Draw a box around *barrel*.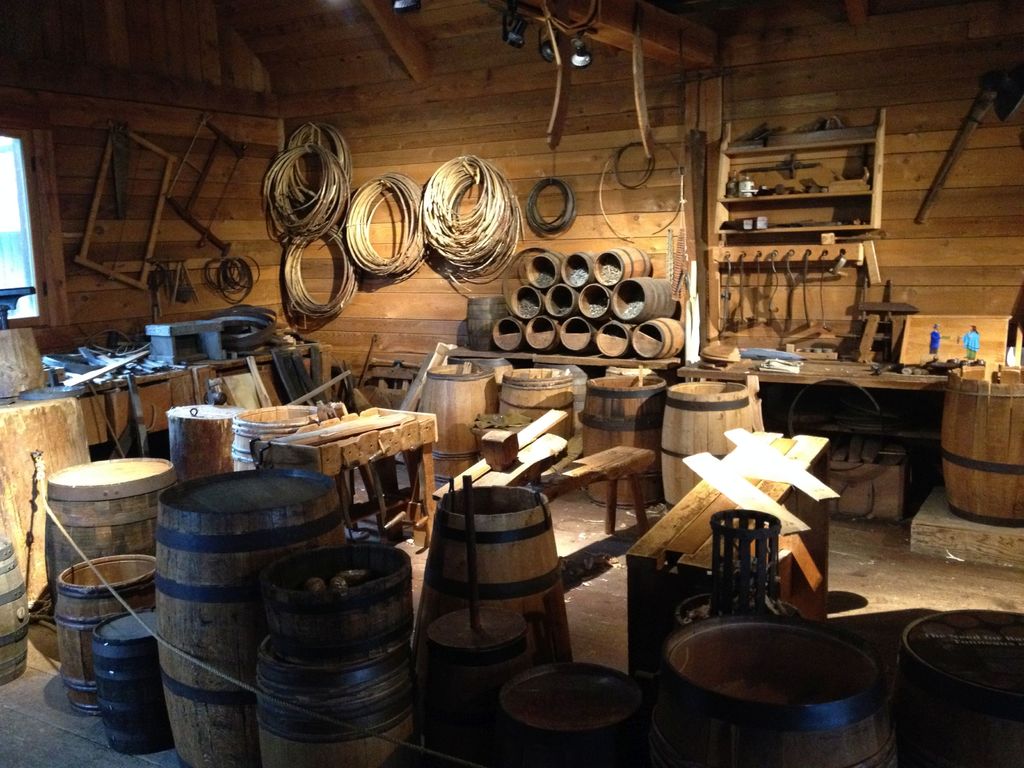
x1=422, y1=364, x2=494, y2=477.
